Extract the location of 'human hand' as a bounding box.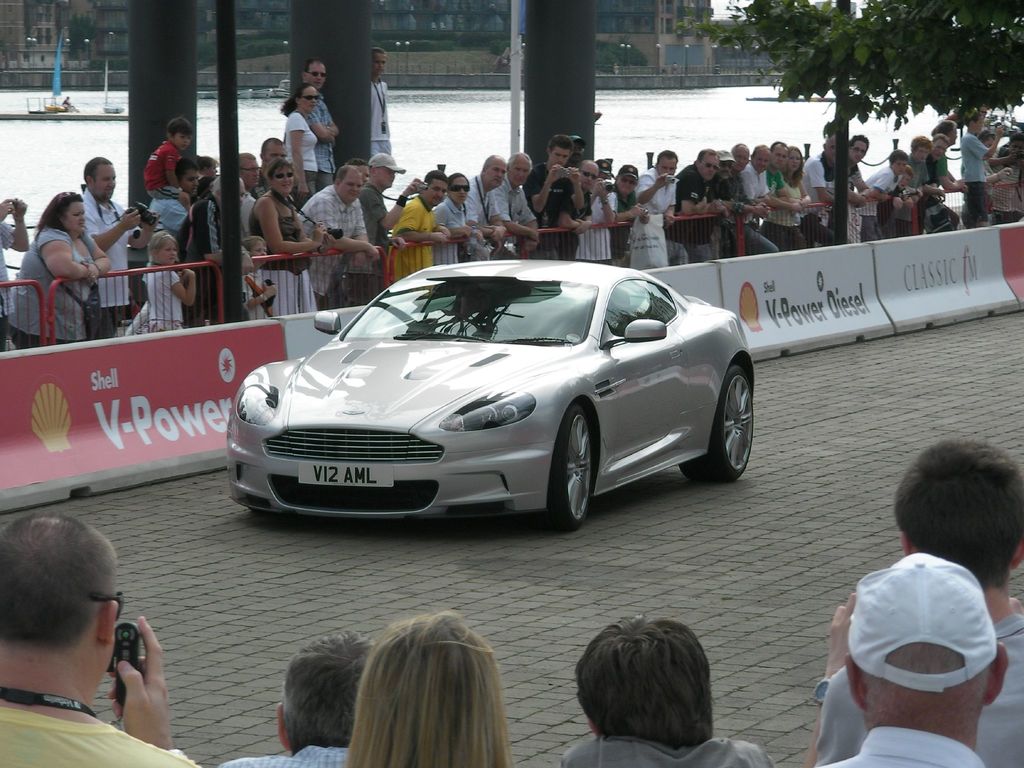
l=313, t=220, r=330, b=246.
